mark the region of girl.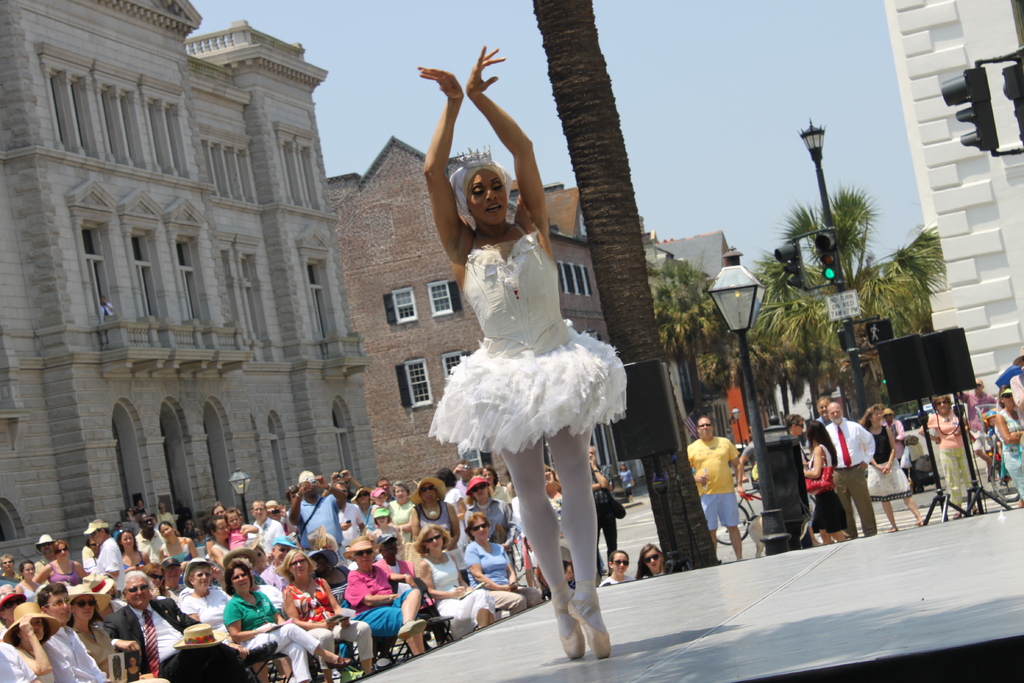
Region: [70, 587, 168, 682].
